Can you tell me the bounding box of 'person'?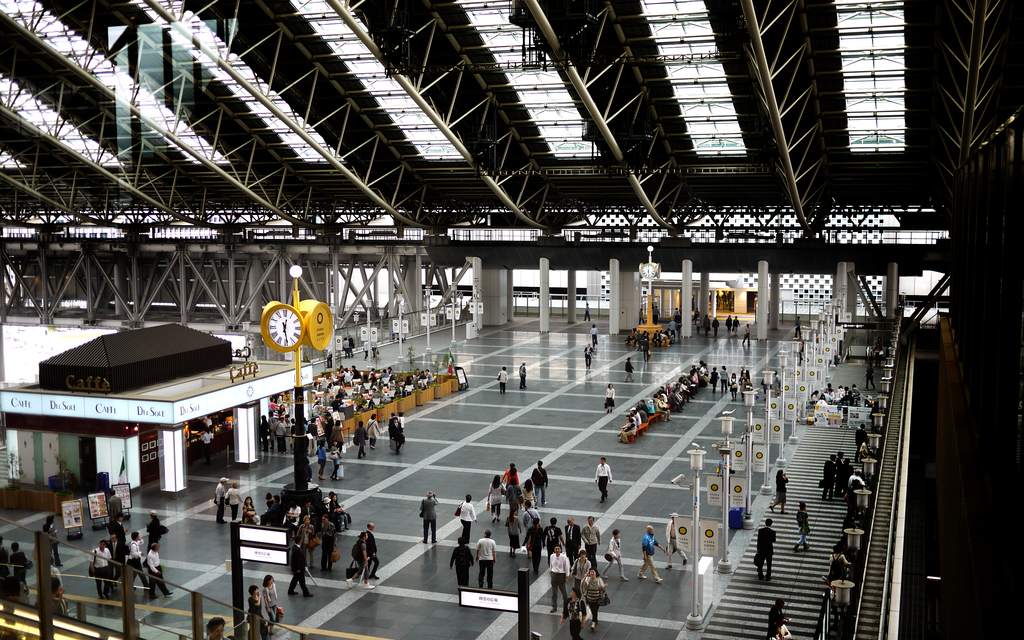
(583, 344, 596, 371).
